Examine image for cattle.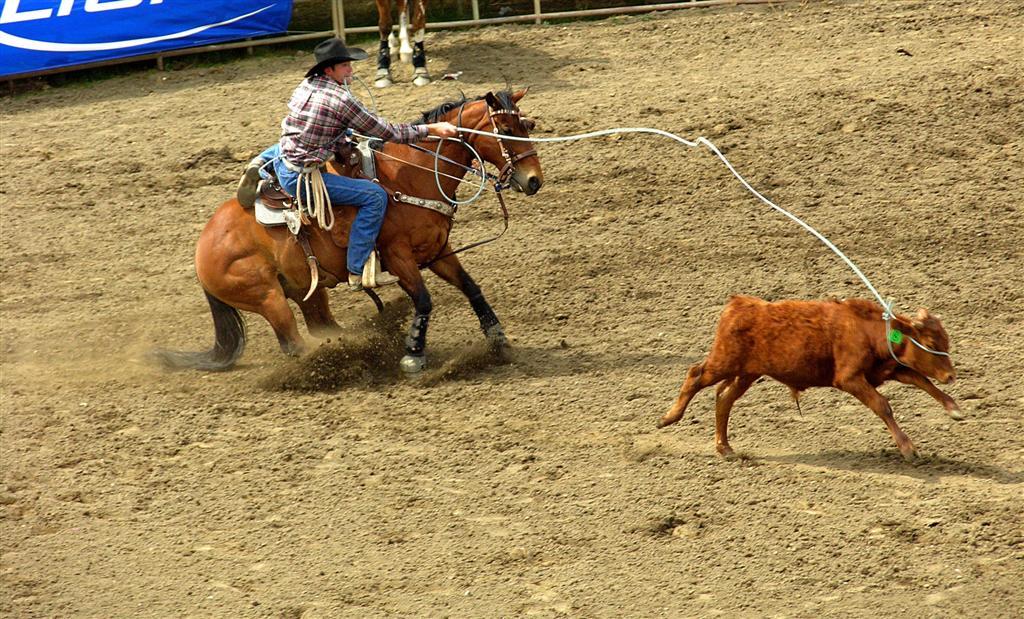
Examination result: BBox(376, 0, 434, 83).
